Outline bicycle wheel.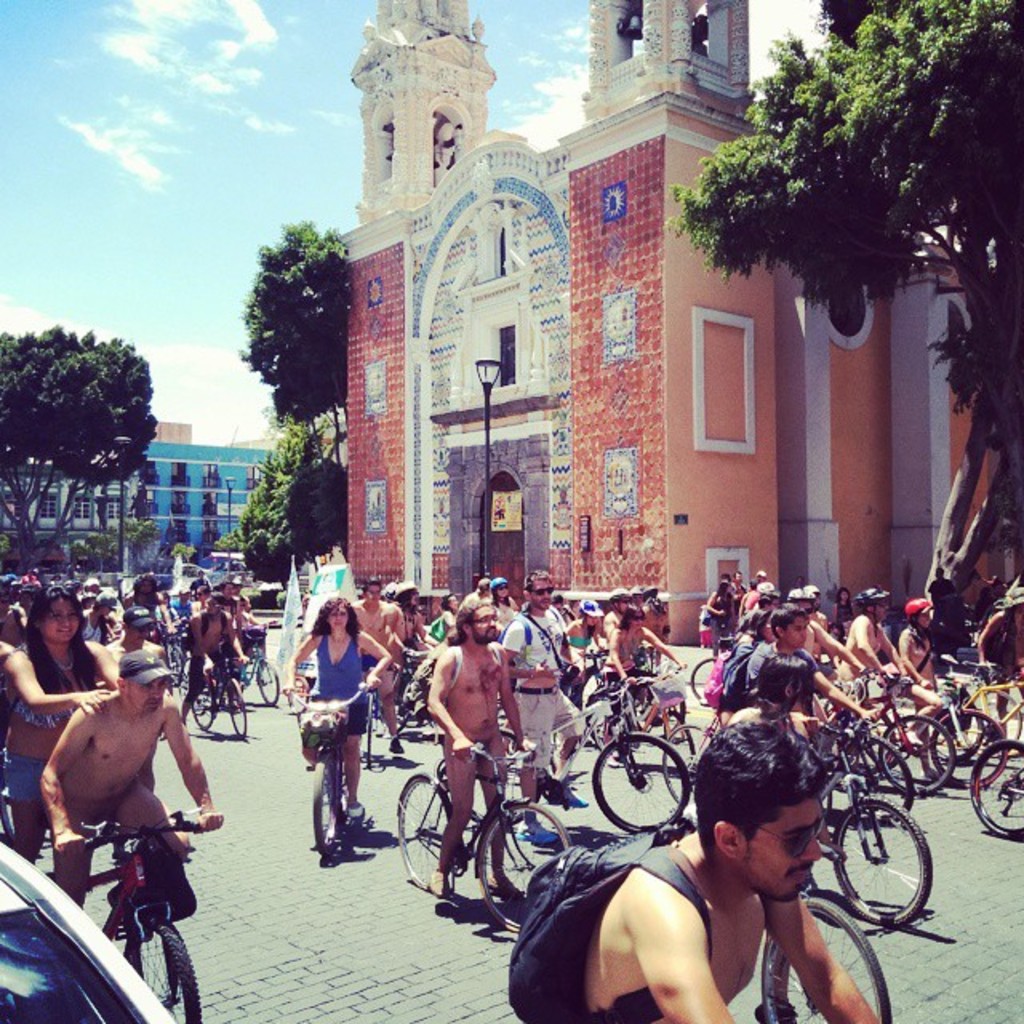
Outline: 474 798 570 936.
